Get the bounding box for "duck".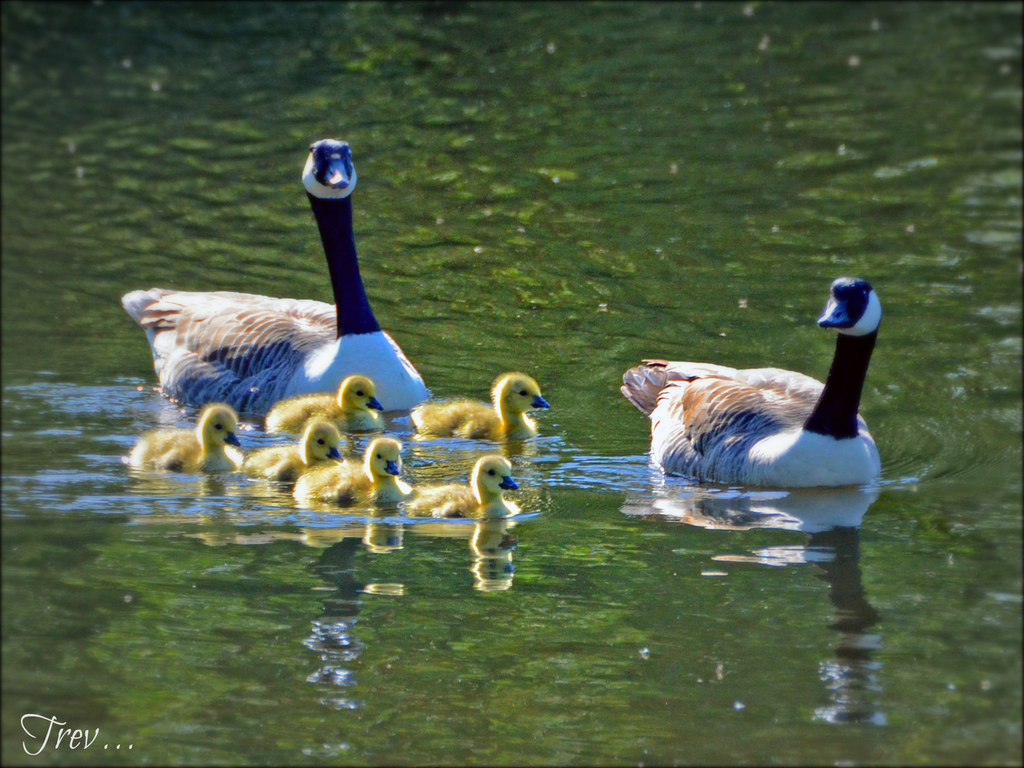
crop(411, 366, 556, 445).
